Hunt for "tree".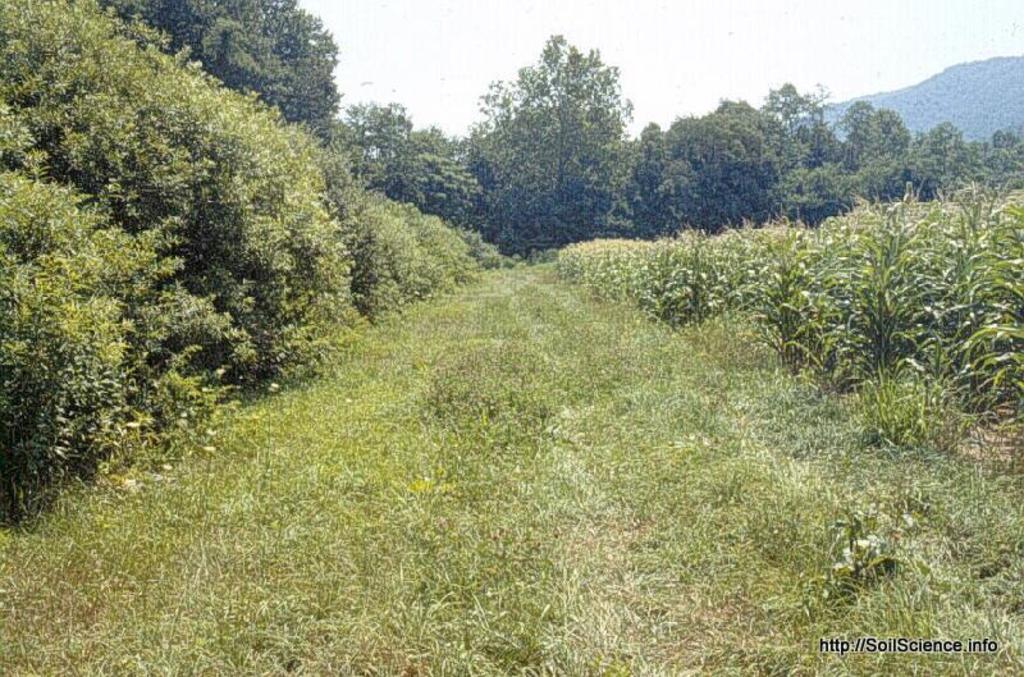
Hunted down at left=630, top=95, right=815, bottom=238.
